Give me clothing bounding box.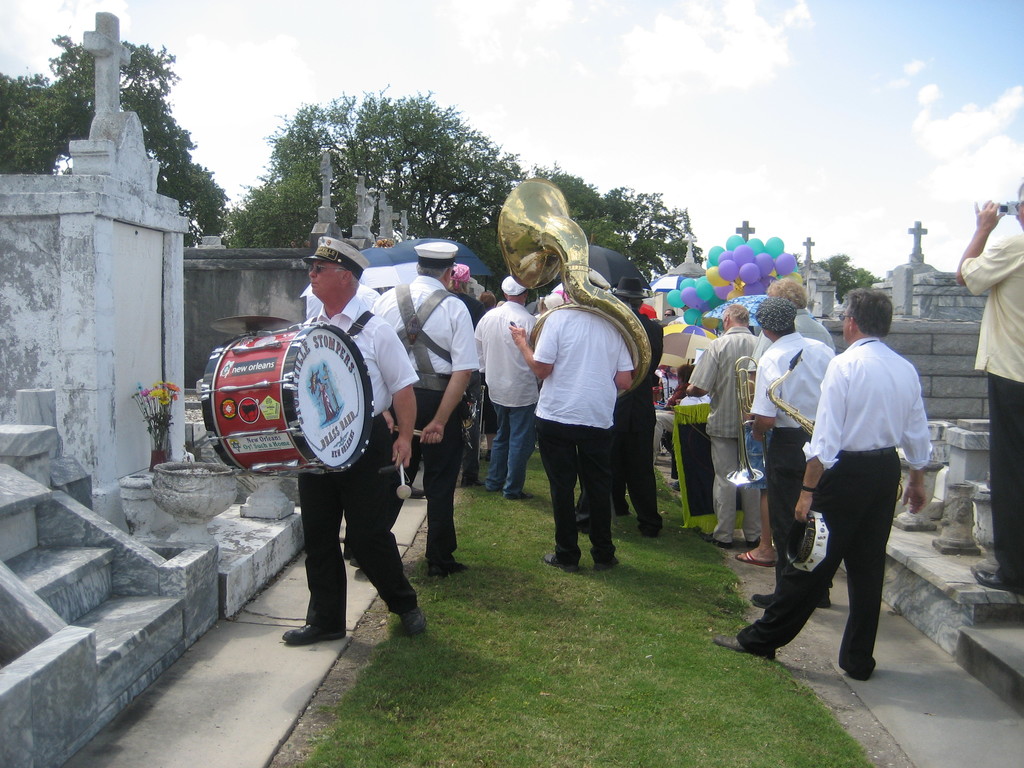
x1=535, y1=311, x2=636, y2=425.
